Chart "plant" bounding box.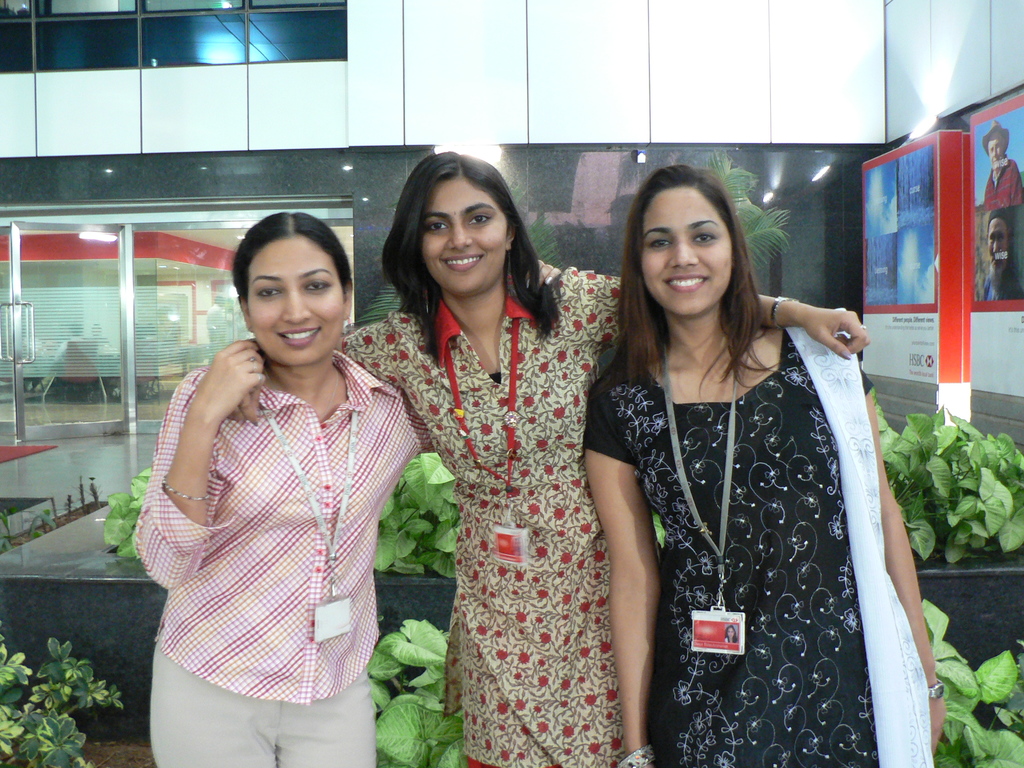
Charted: bbox=(346, 214, 564, 330).
